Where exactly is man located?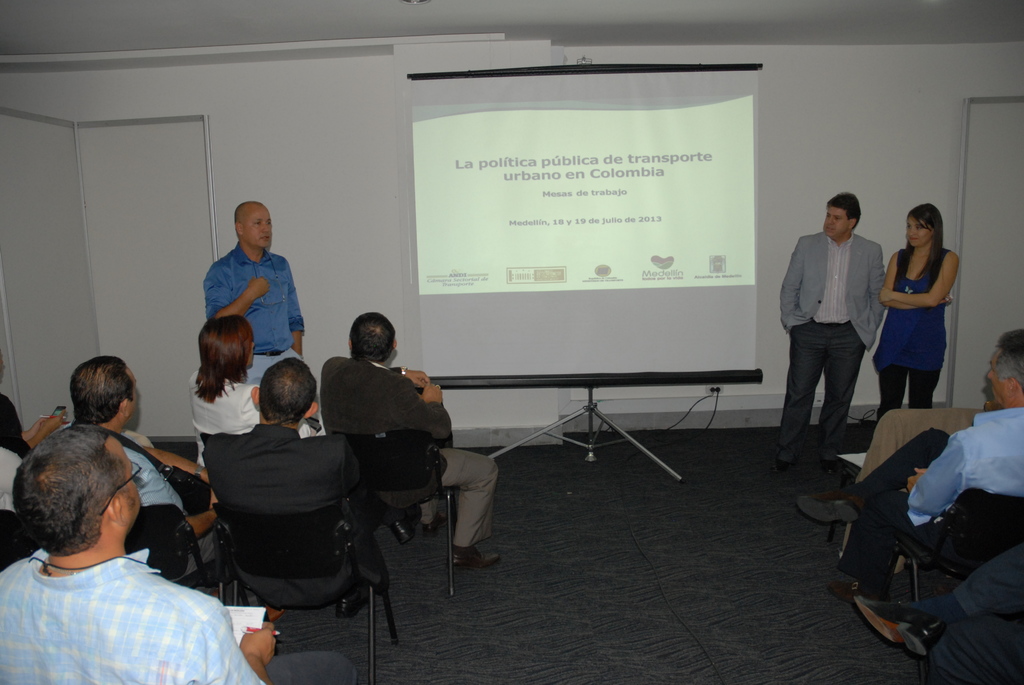
Its bounding box is {"x1": 66, "y1": 357, "x2": 285, "y2": 620}.
